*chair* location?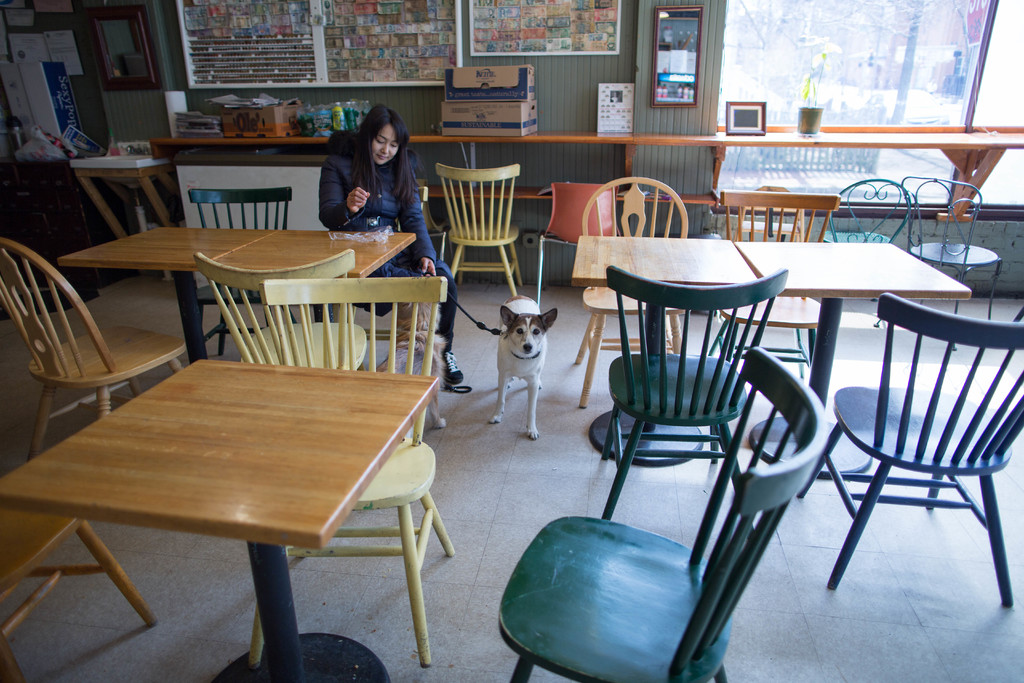
box(897, 169, 1007, 349)
